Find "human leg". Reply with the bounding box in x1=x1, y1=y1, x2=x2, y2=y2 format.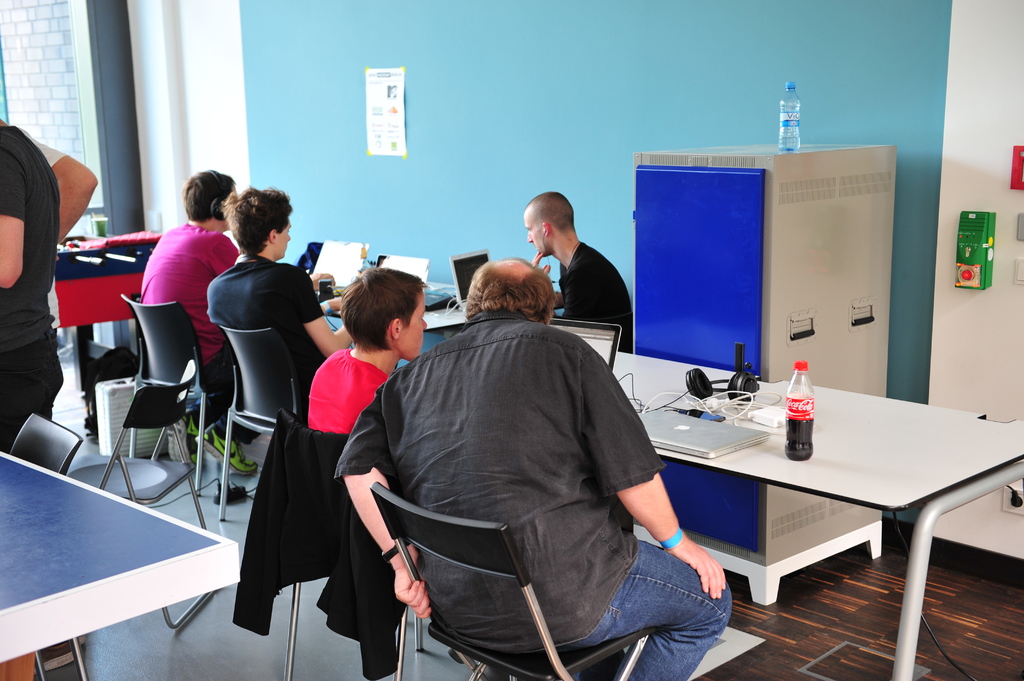
x1=0, y1=340, x2=62, y2=459.
